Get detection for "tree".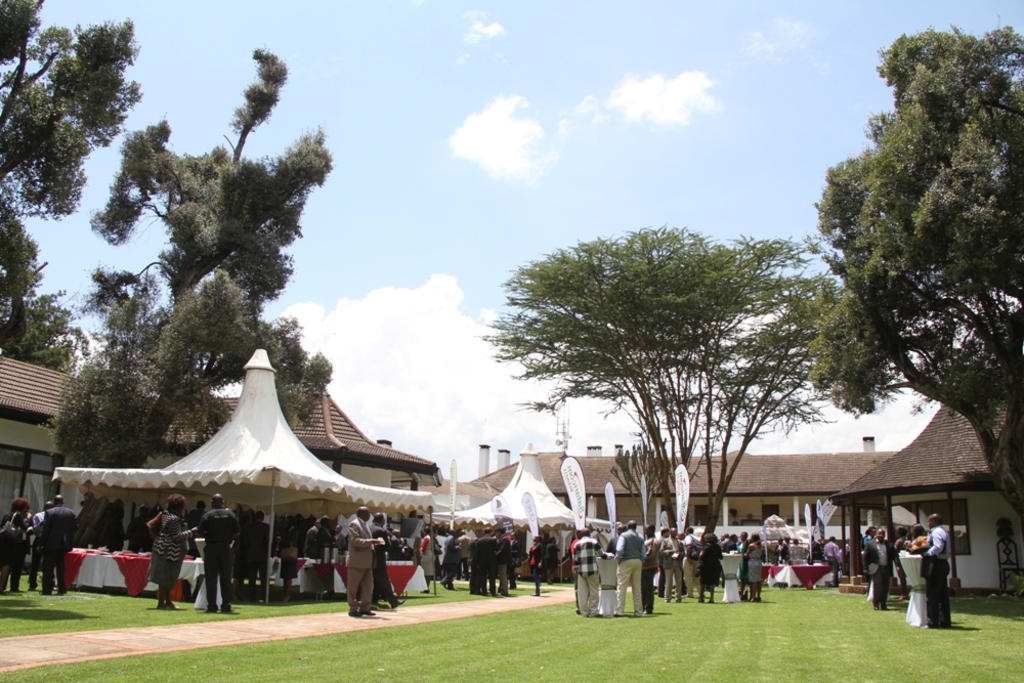
Detection: (488,224,834,597).
